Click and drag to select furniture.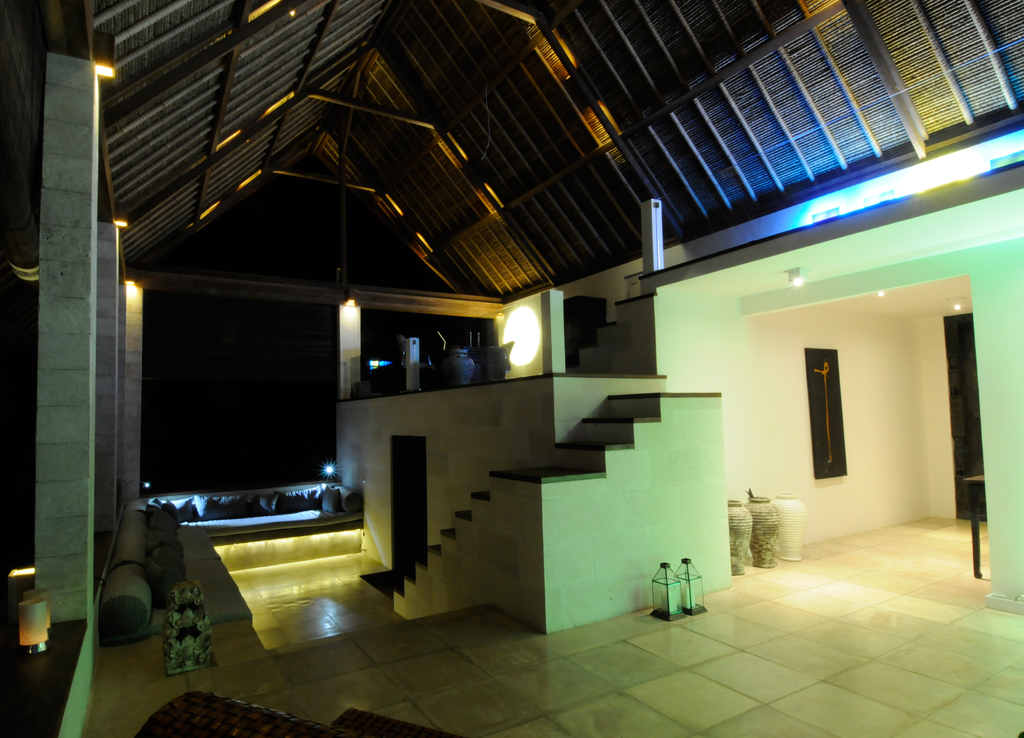
Selection: [left=136, top=691, right=458, bottom=737].
